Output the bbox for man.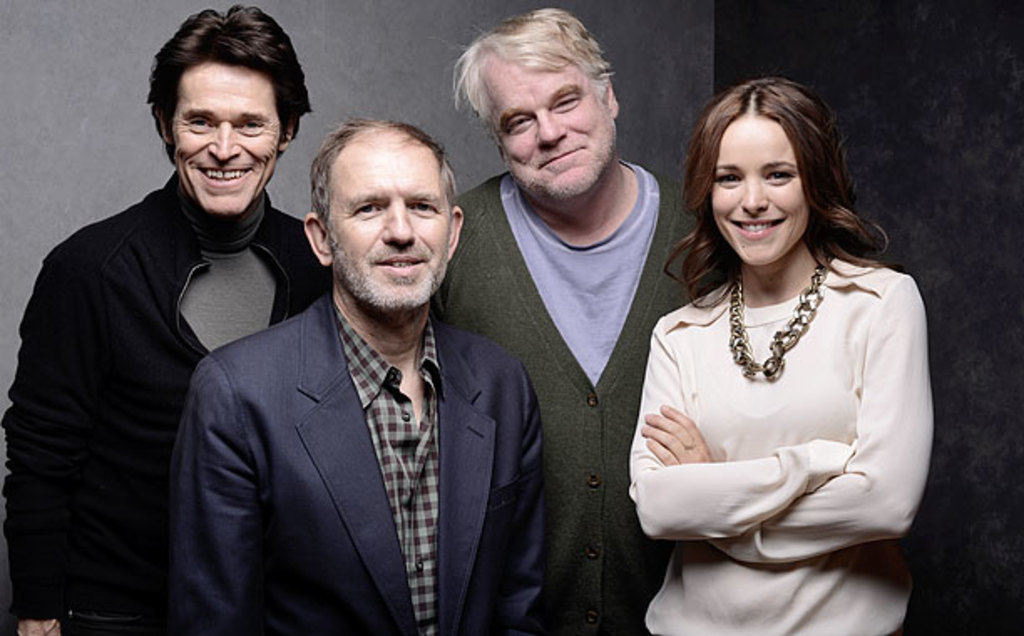
bbox(0, 7, 335, 634).
